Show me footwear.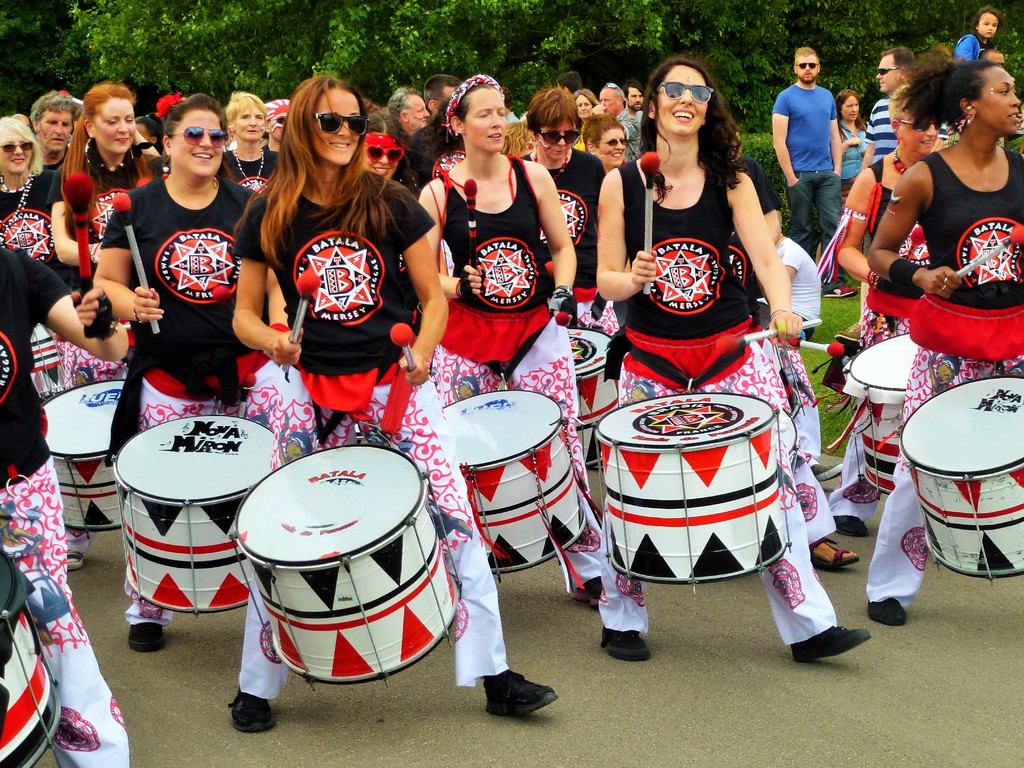
footwear is here: l=820, t=282, r=854, b=298.
